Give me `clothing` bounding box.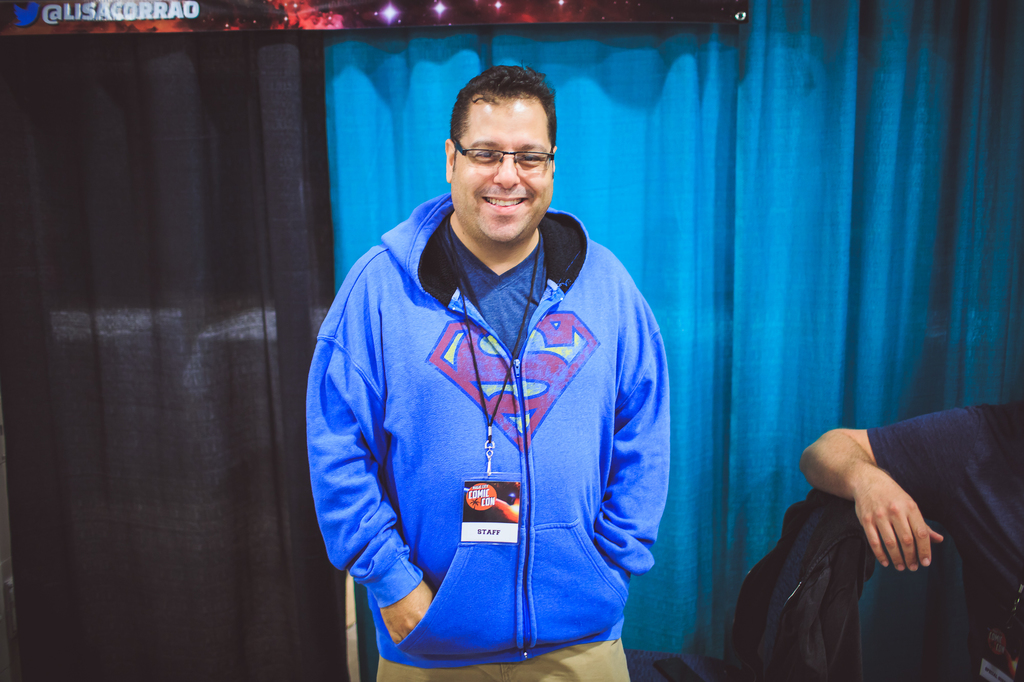
[left=865, top=402, right=1023, bottom=681].
